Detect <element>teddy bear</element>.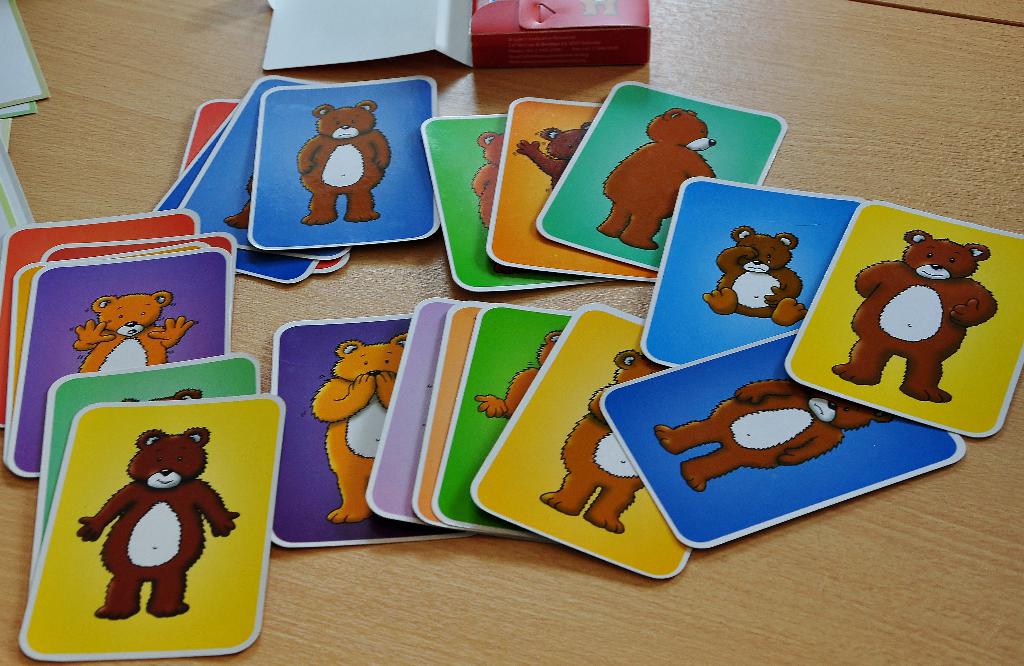
Detected at (x1=833, y1=228, x2=999, y2=401).
